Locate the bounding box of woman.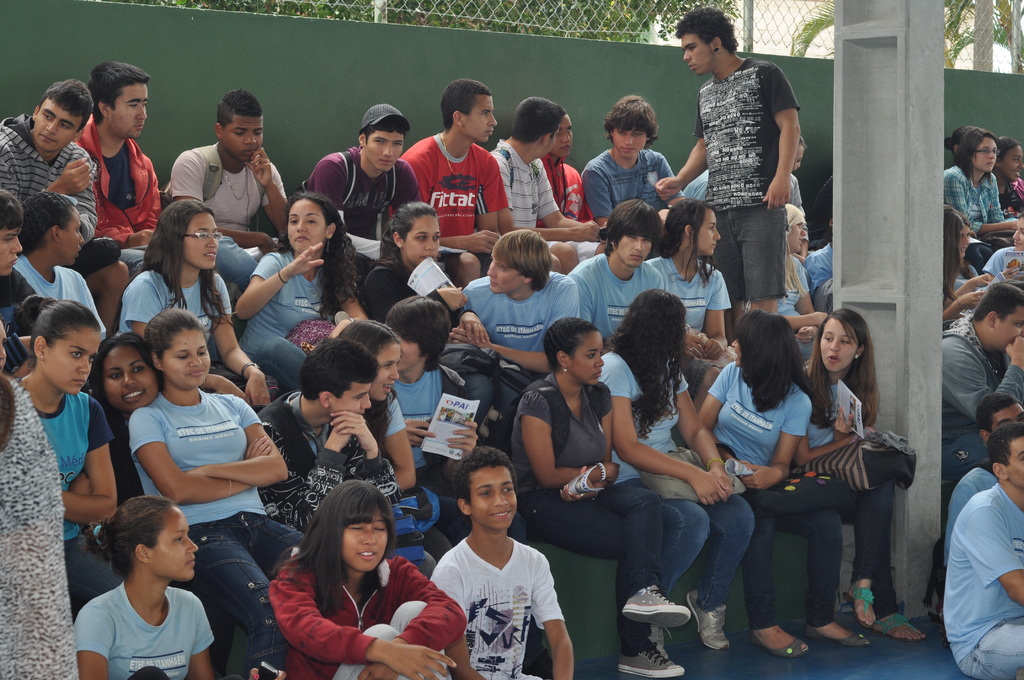
Bounding box: 18:191:115:346.
